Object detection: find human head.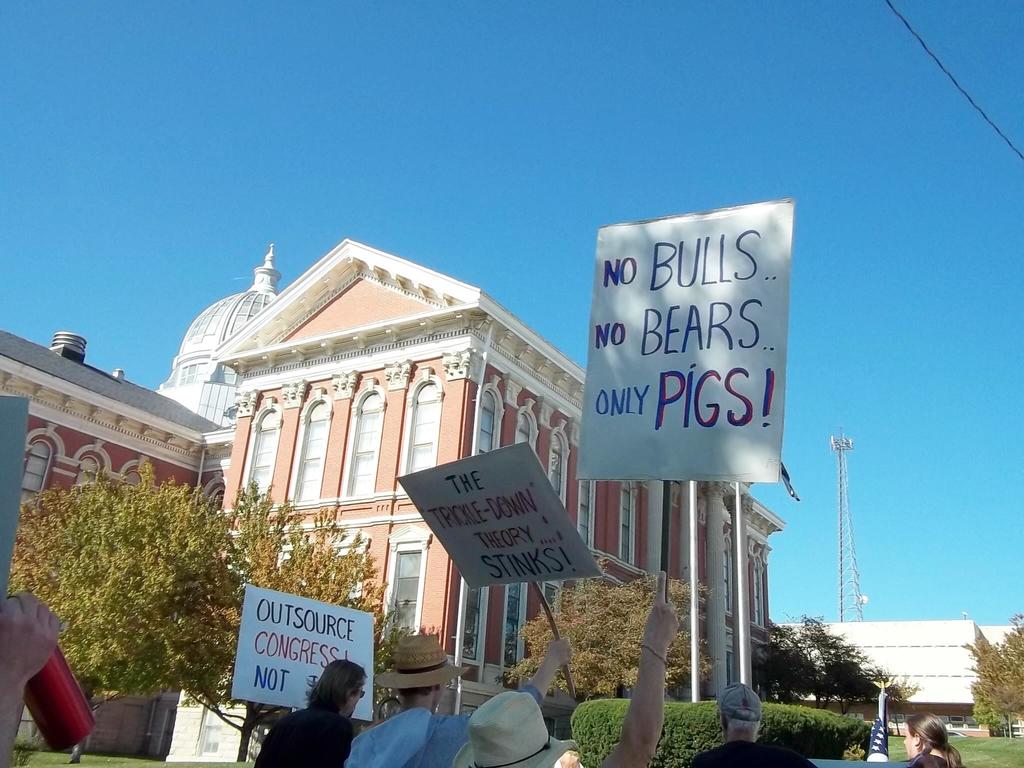
crop(713, 683, 761, 735).
